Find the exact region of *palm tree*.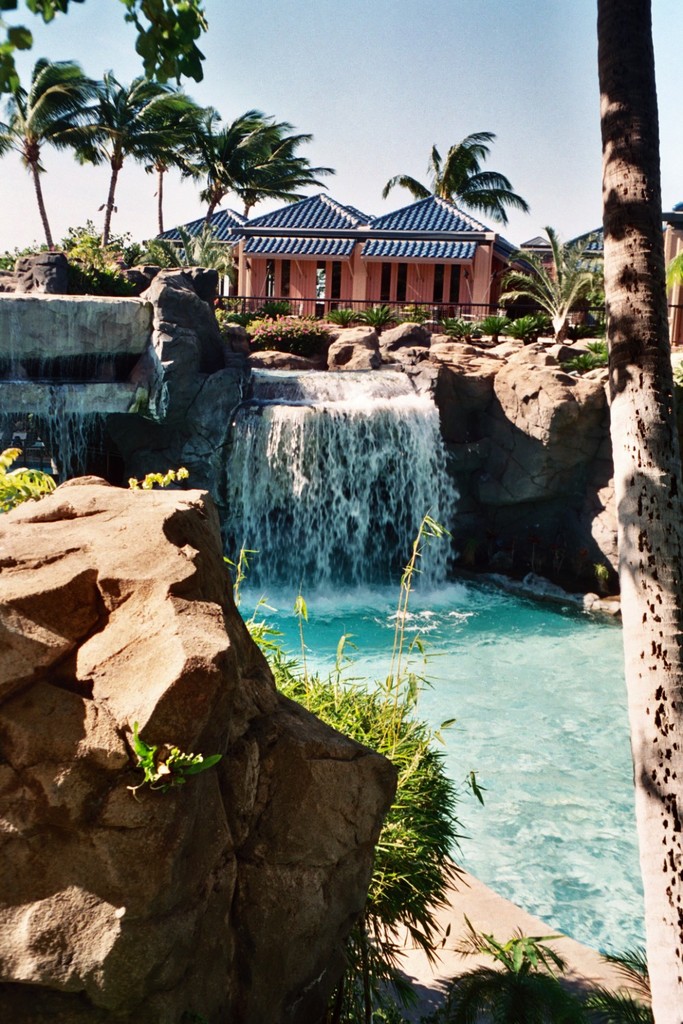
Exact region: Rect(93, 72, 137, 231).
